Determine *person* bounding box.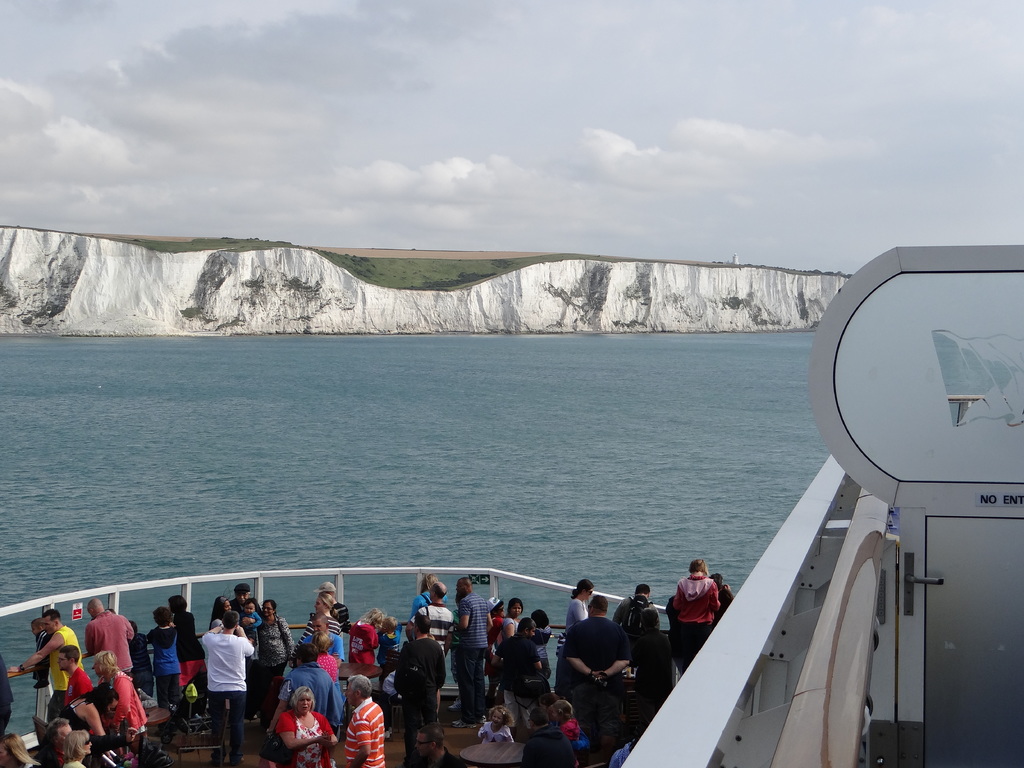
Determined: [x1=520, y1=701, x2=578, y2=765].
